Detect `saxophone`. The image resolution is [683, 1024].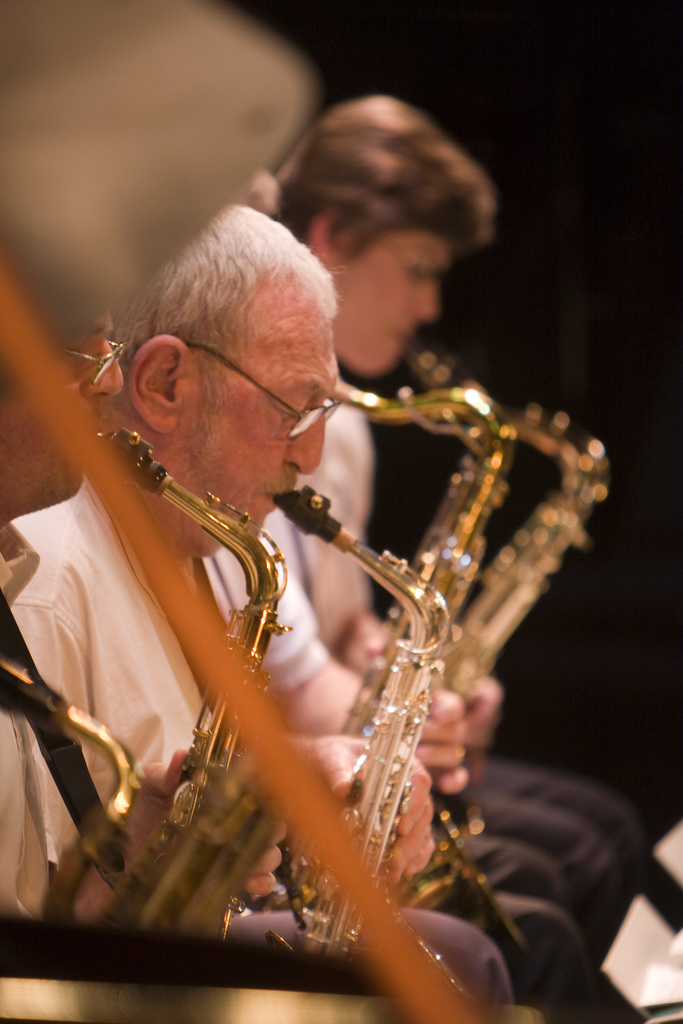
rect(322, 379, 534, 975).
